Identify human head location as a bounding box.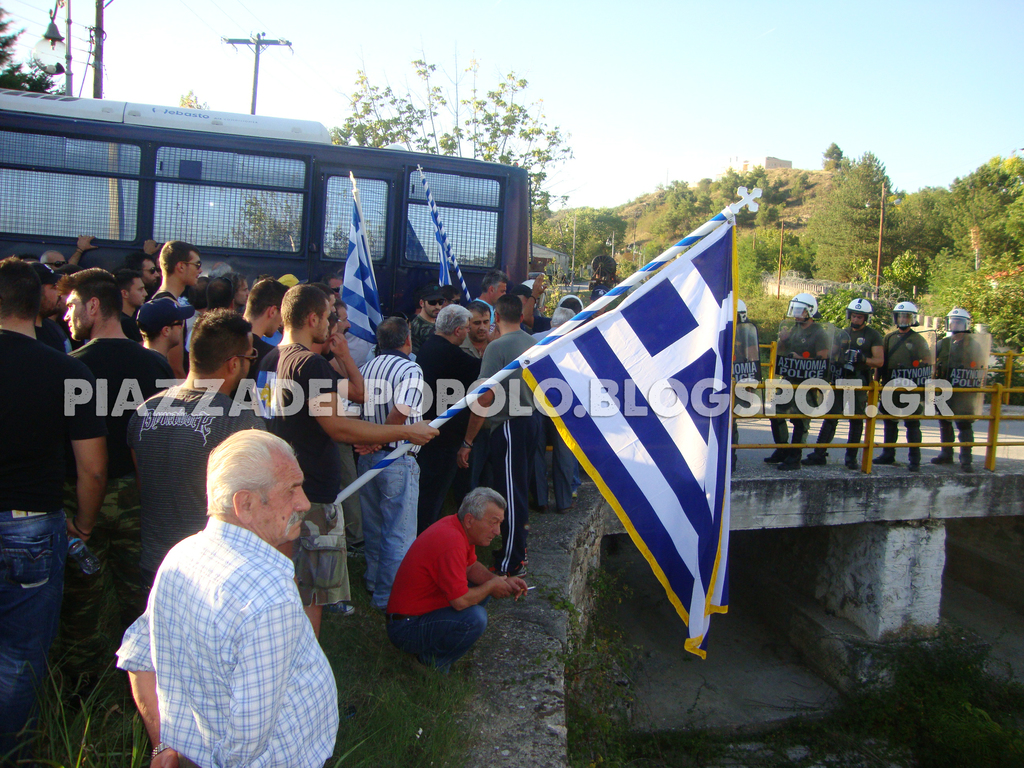
pyautogui.locateOnScreen(190, 445, 302, 554).
